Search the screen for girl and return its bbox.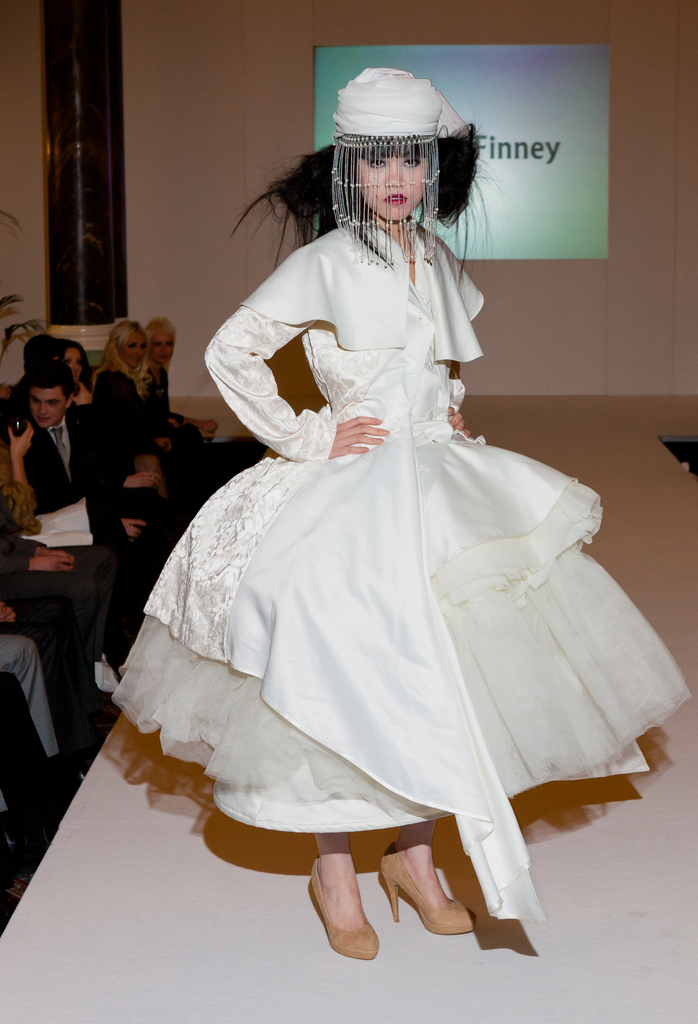
Found: bbox=(108, 73, 687, 955).
